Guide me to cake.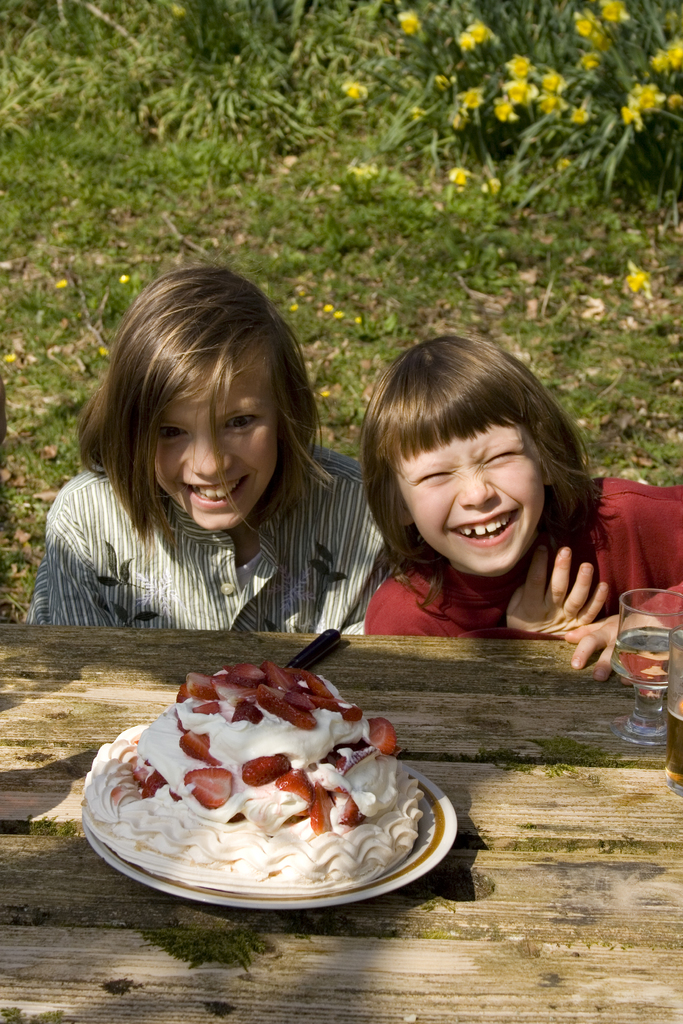
Guidance: region(83, 660, 427, 896).
